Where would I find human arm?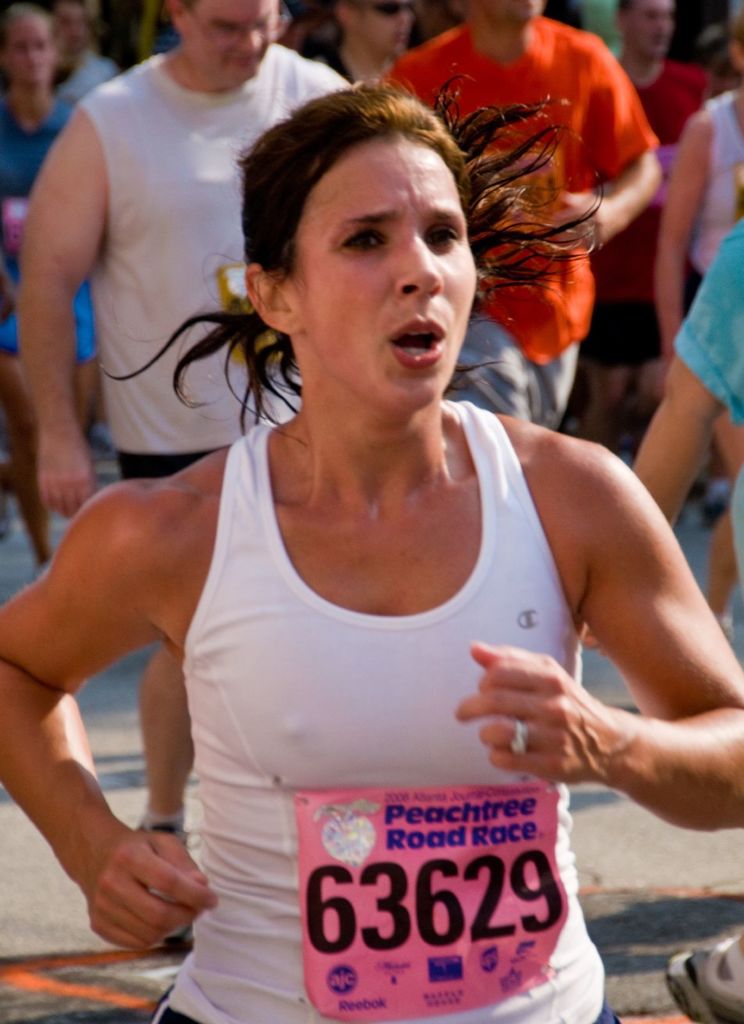
At <box>653,102,721,387</box>.
